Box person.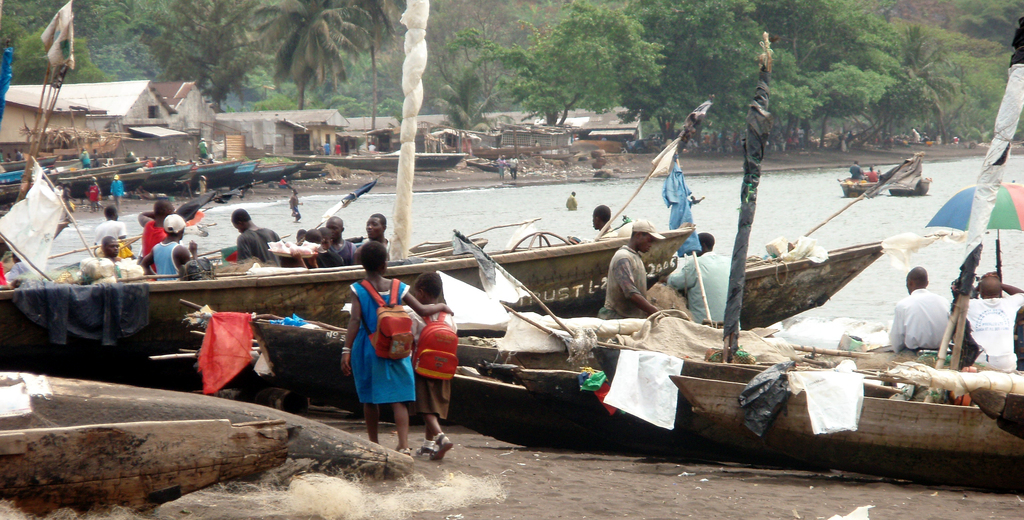
box=[493, 155, 508, 181].
